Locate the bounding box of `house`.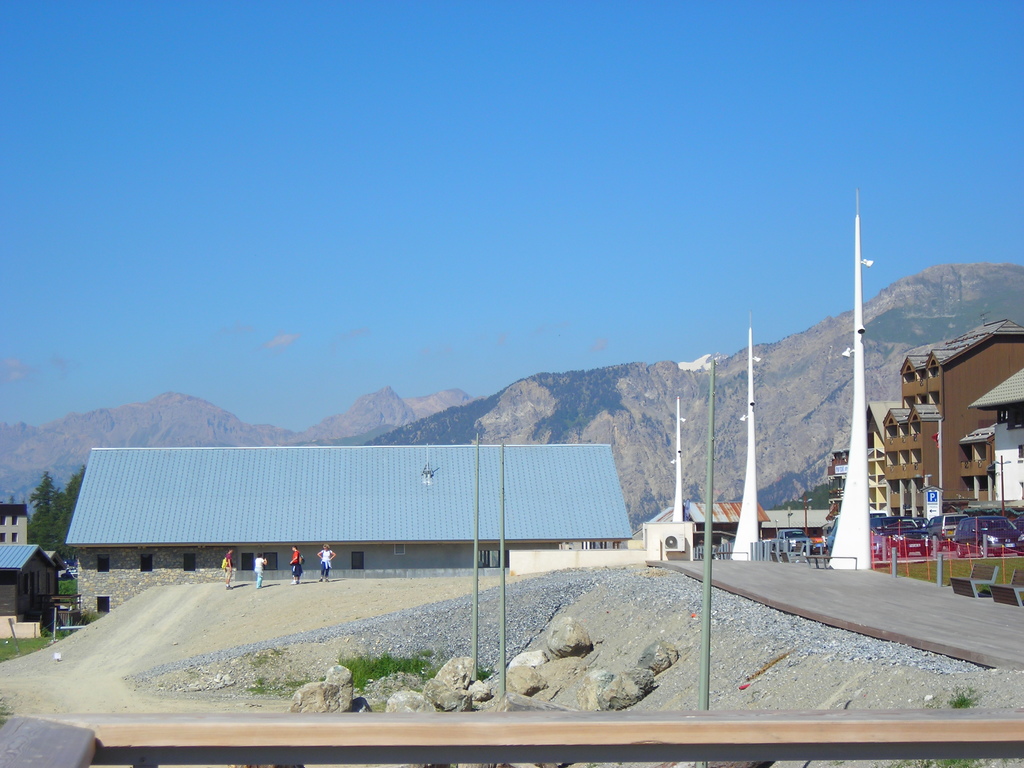
Bounding box: bbox(868, 403, 909, 520).
